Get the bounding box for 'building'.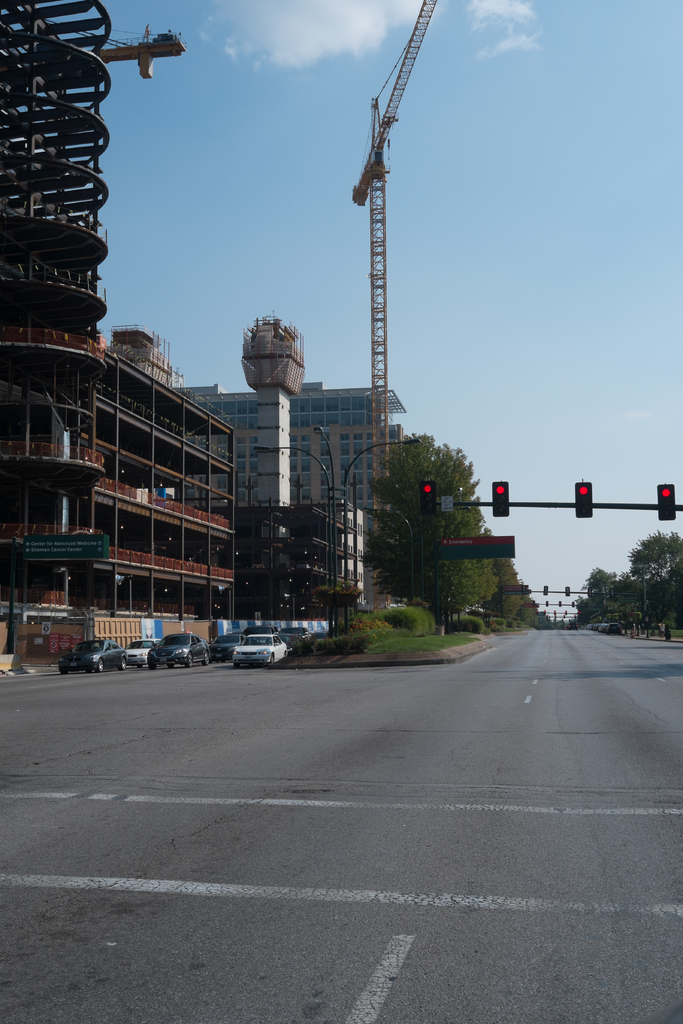
x1=183 y1=381 x2=411 y2=607.
